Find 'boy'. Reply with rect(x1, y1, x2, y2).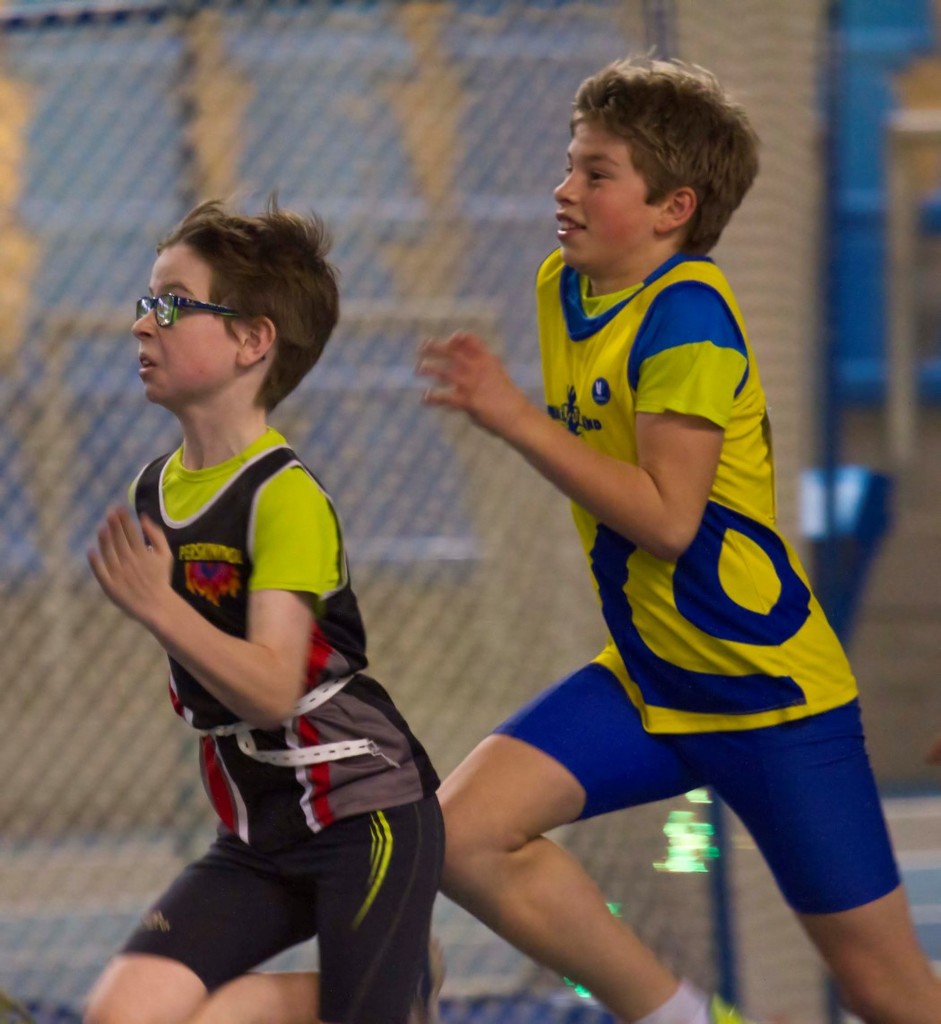
rect(396, 41, 940, 1023).
